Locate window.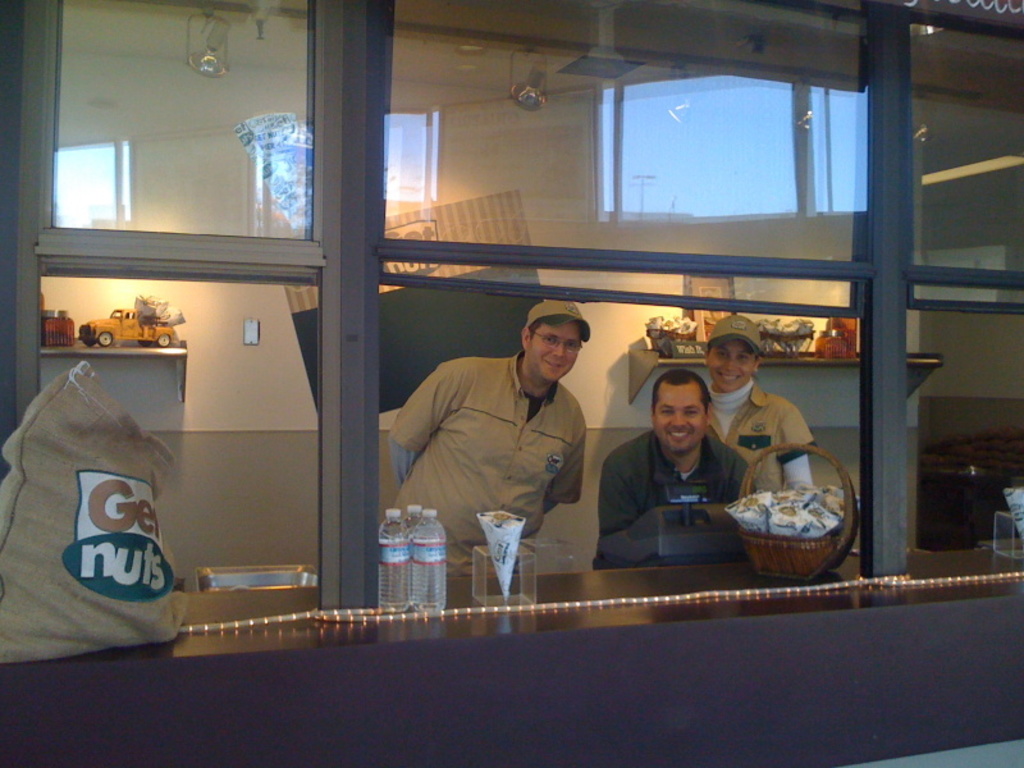
Bounding box: (left=55, top=134, right=134, bottom=232).
